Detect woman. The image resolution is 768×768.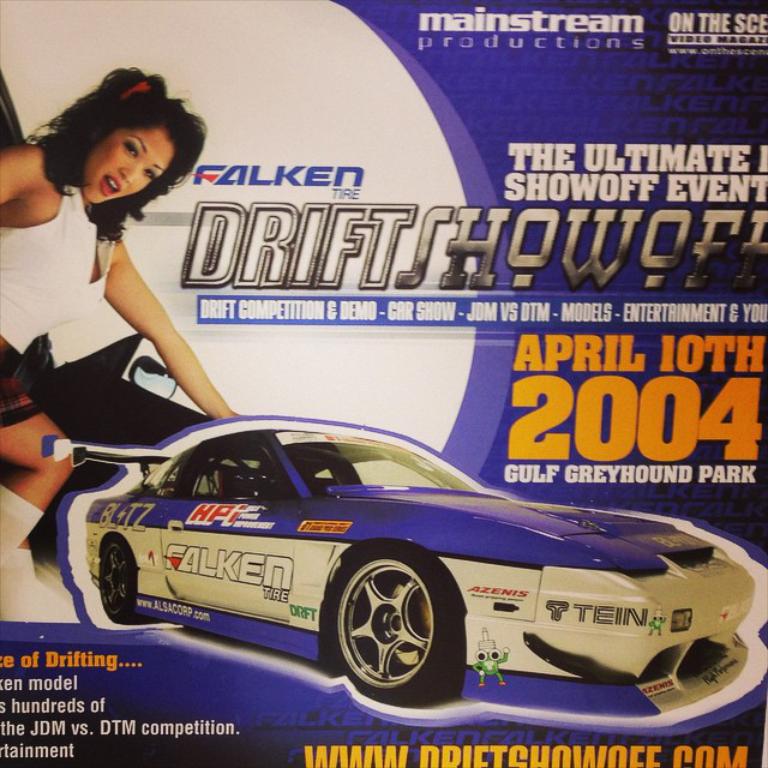
<box>11,80,274,516</box>.
